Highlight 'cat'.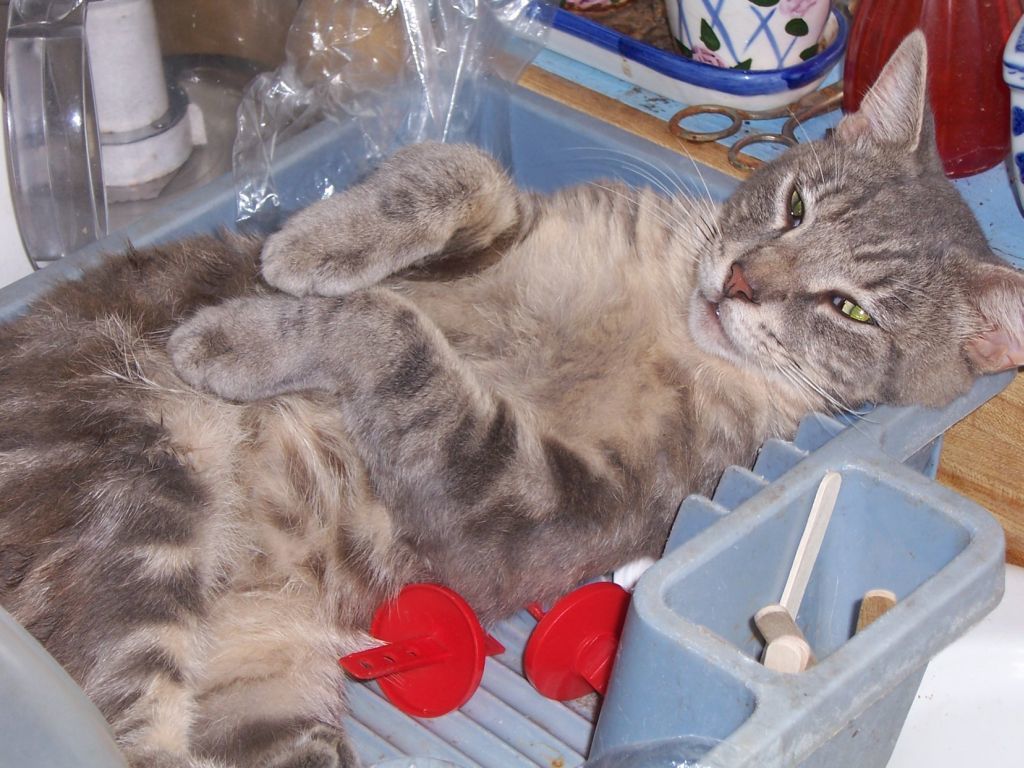
Highlighted region: {"left": 0, "top": 35, "right": 1023, "bottom": 767}.
